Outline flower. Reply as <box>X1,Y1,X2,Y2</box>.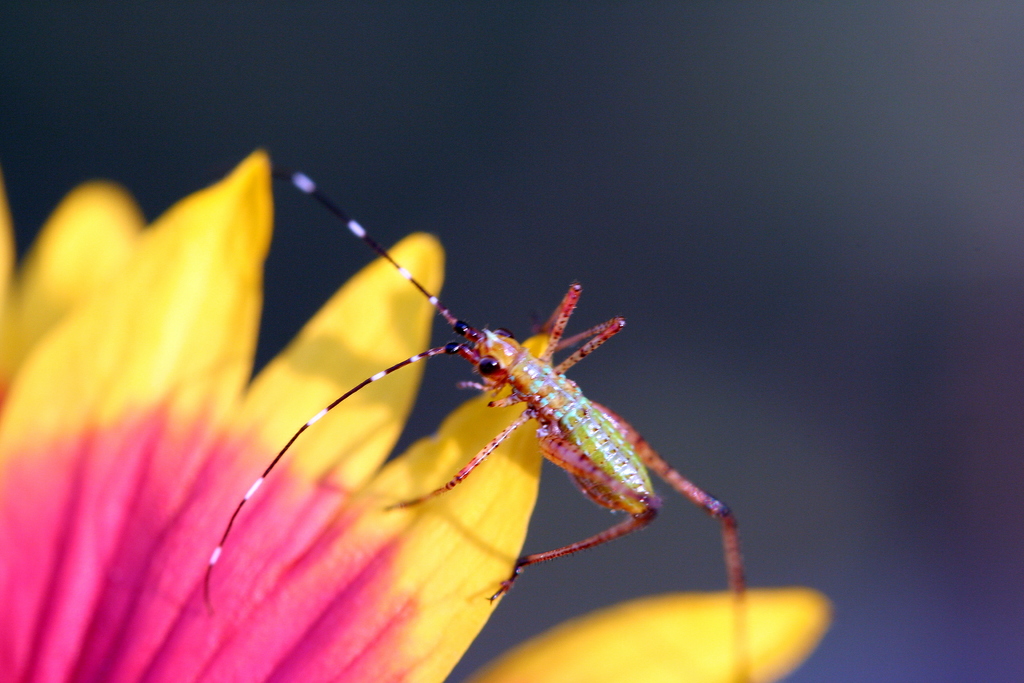
<box>0,142,833,682</box>.
